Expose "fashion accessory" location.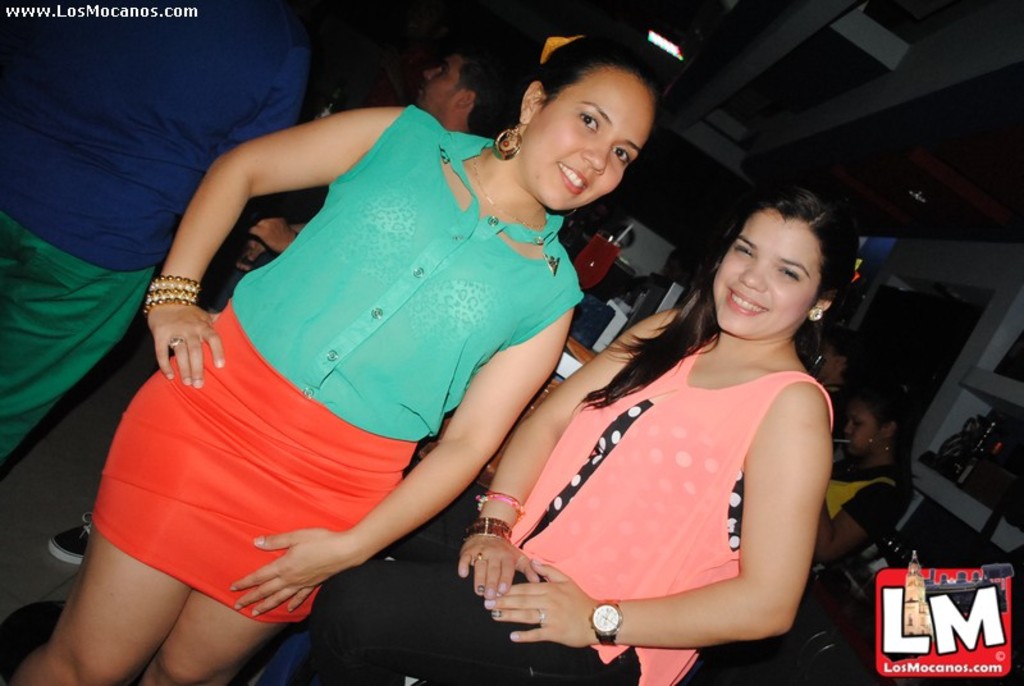
Exposed at BBox(589, 595, 625, 650).
